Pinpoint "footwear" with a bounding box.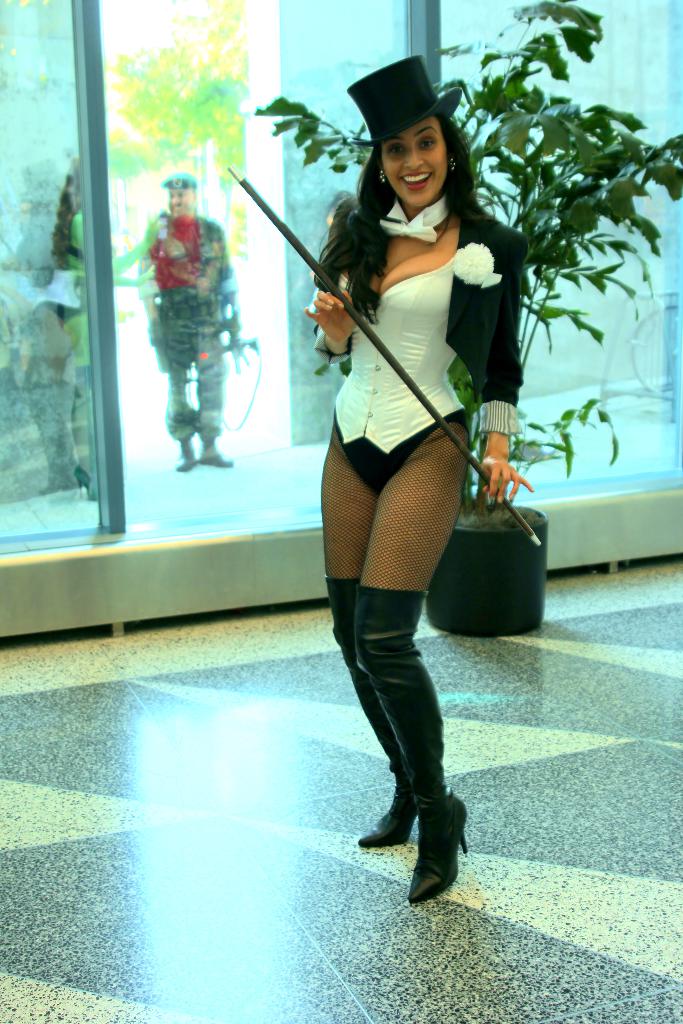
crop(313, 567, 425, 849).
